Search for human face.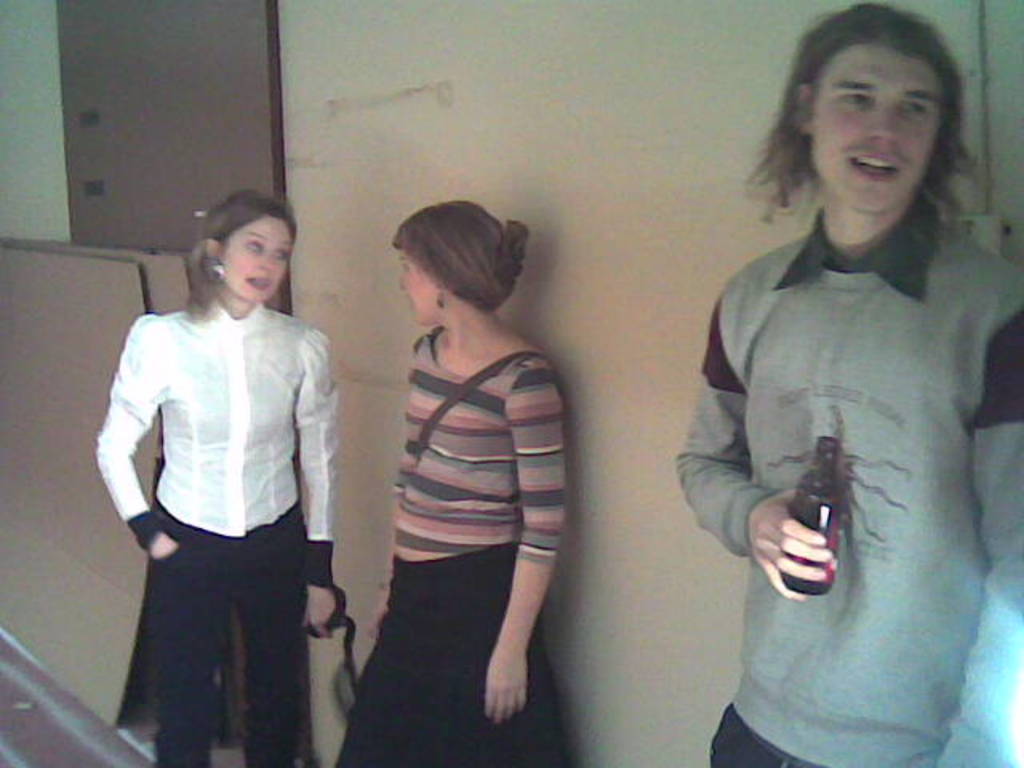
Found at <region>392, 242, 440, 328</region>.
